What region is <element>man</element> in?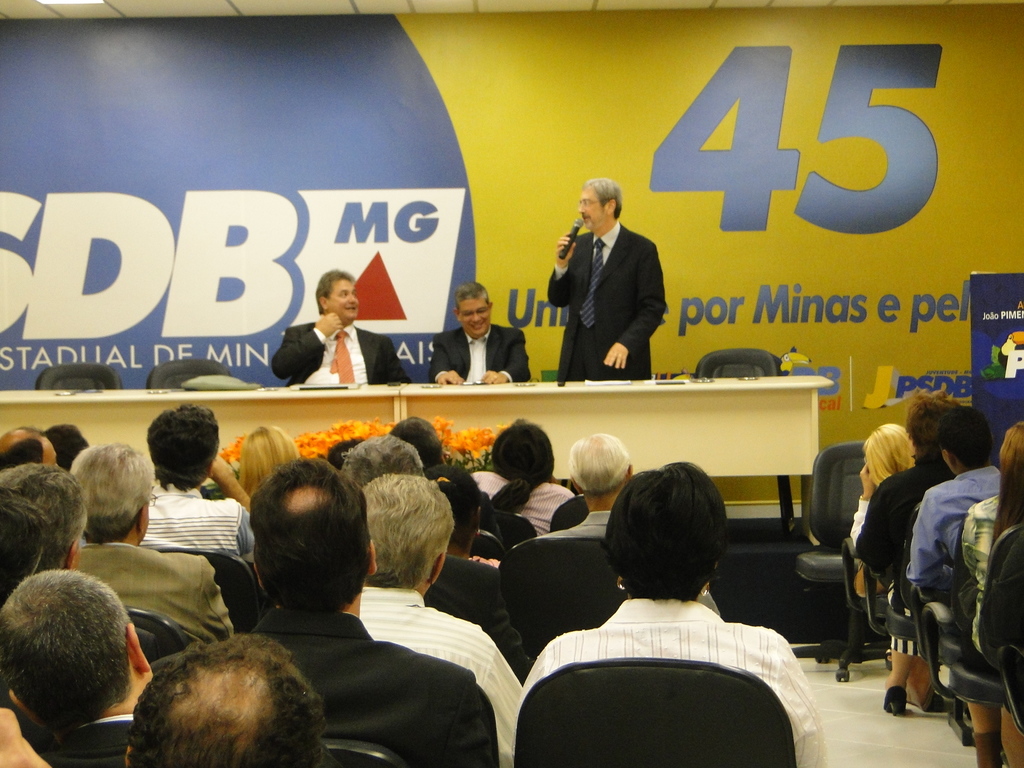
237,451,503,767.
